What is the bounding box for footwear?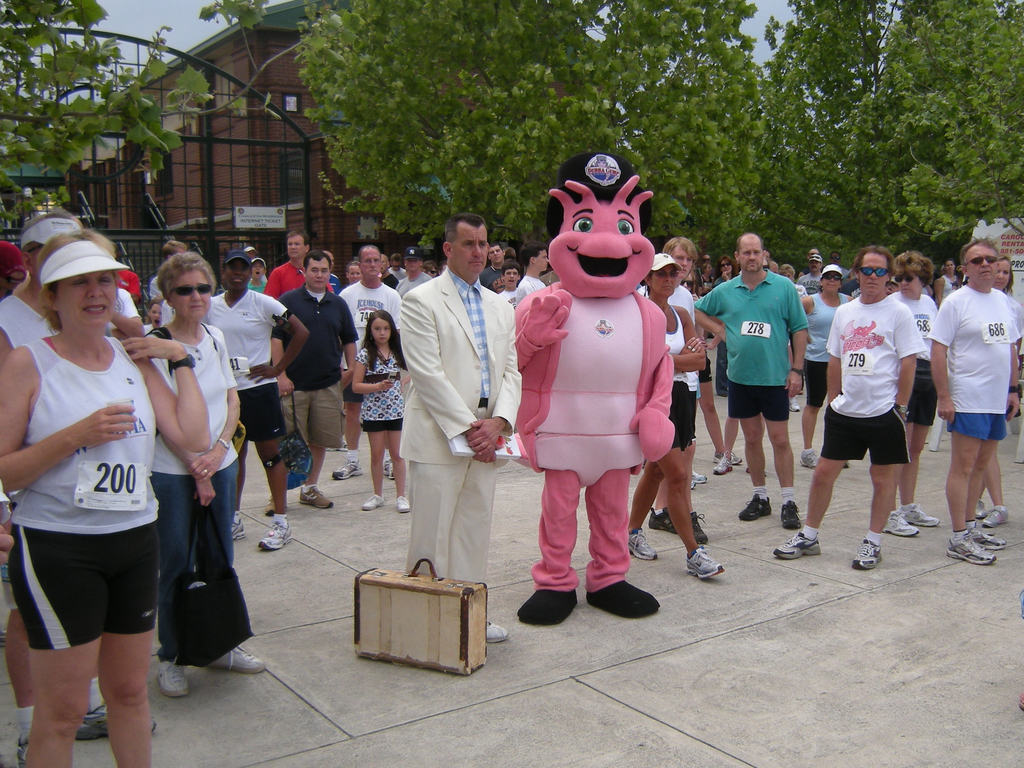
[x1=361, y1=494, x2=385, y2=511].
